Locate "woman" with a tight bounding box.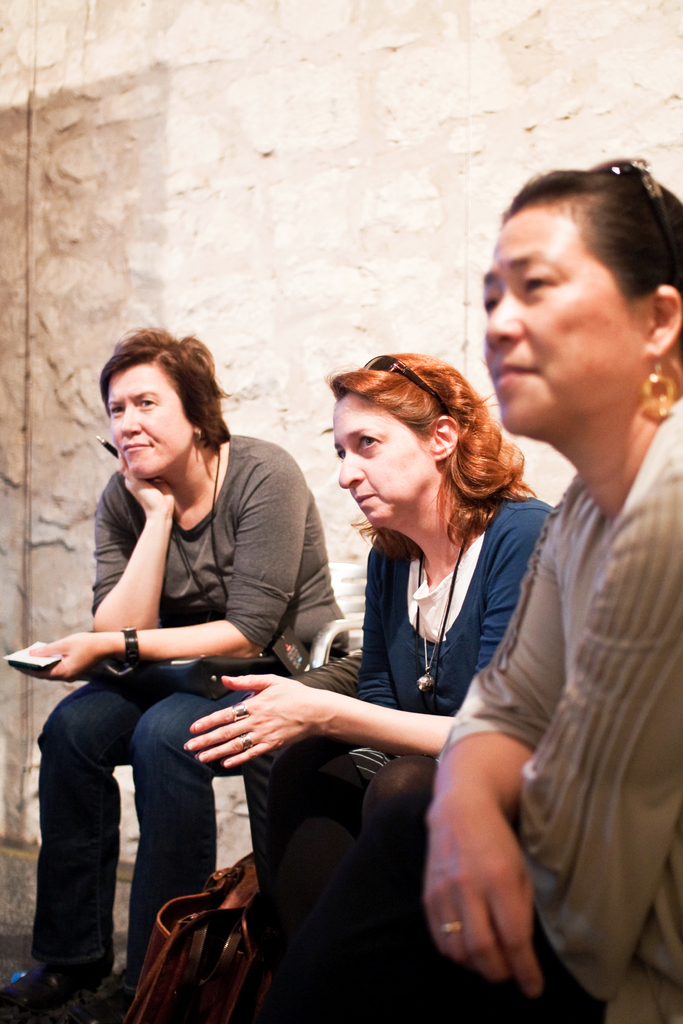
x1=0 y1=328 x2=355 y2=1023.
